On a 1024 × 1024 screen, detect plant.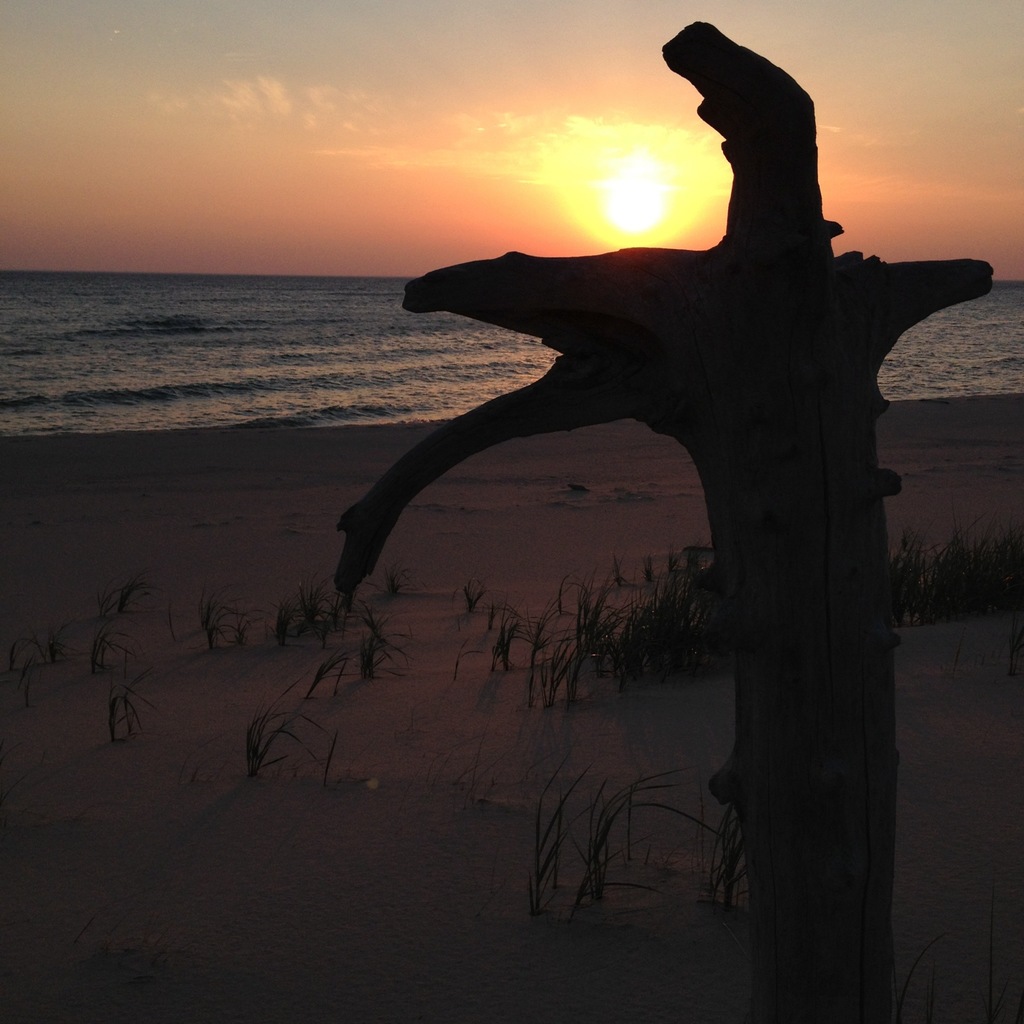
{"x1": 460, "y1": 561, "x2": 487, "y2": 614}.
